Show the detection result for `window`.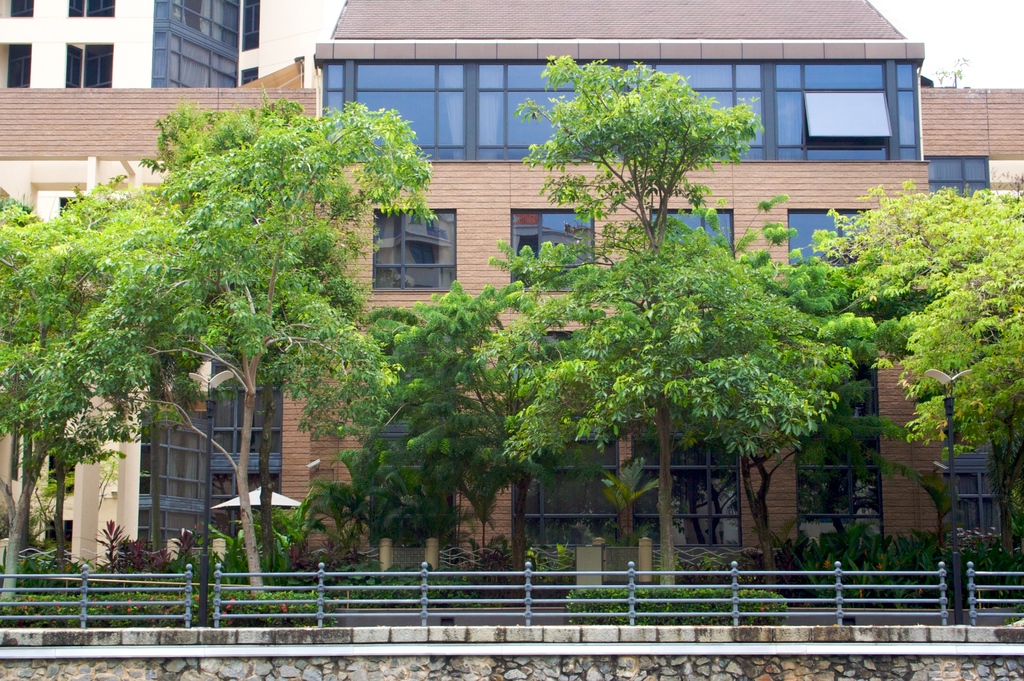
locate(0, 0, 34, 19).
